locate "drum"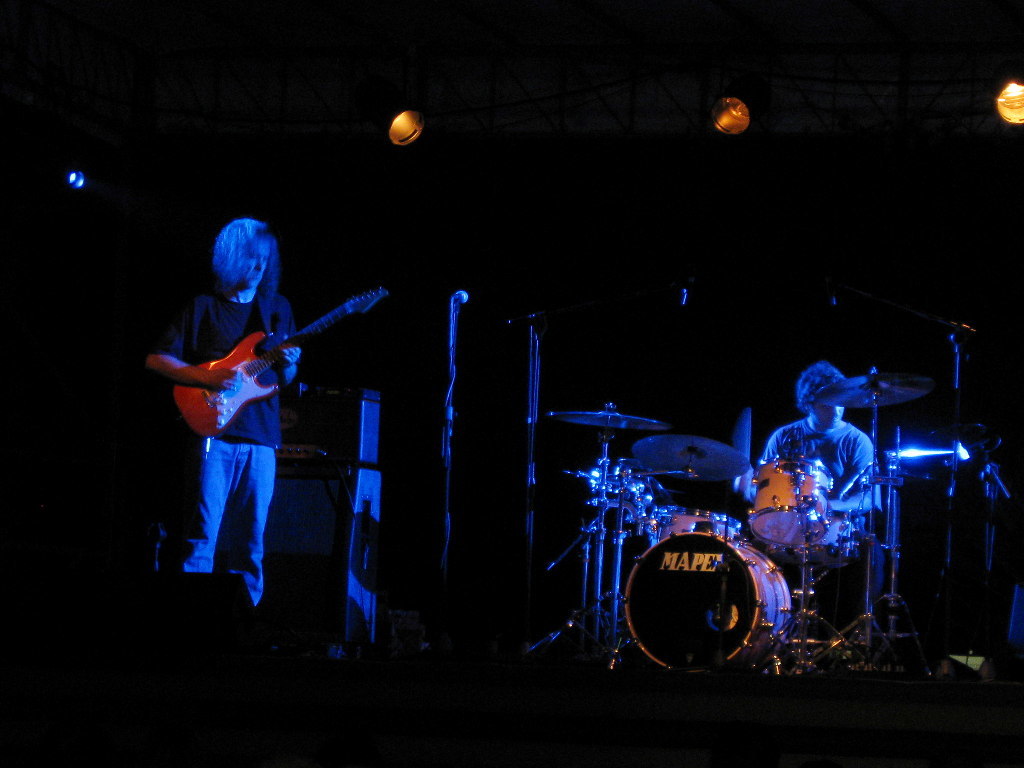
(622,533,795,674)
